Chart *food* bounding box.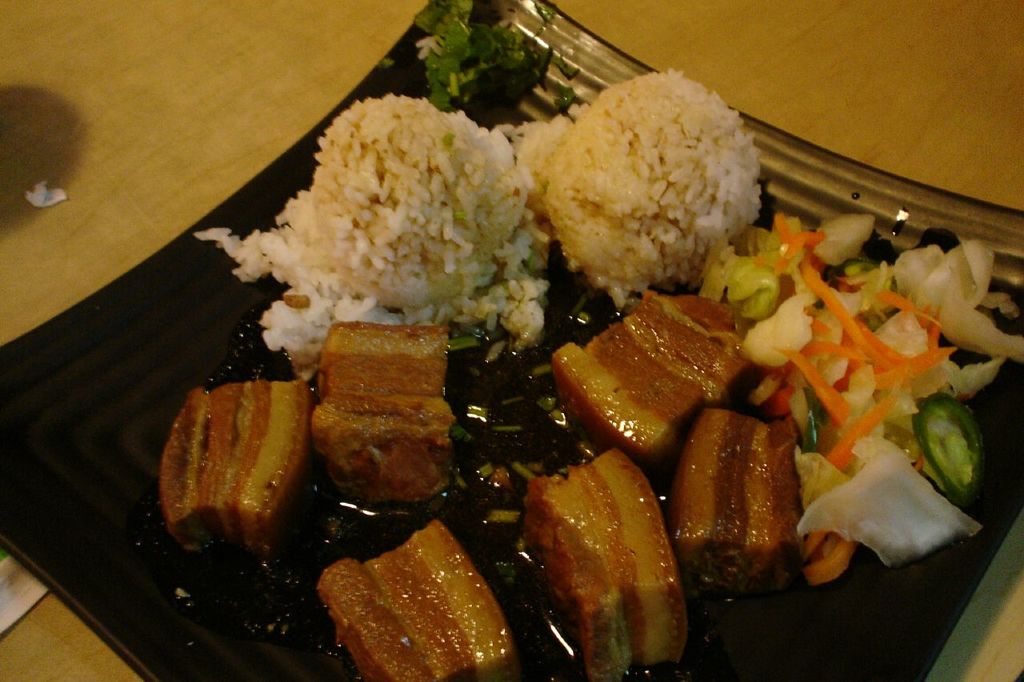
Charted: {"left": 150, "top": 375, "right": 312, "bottom": 568}.
